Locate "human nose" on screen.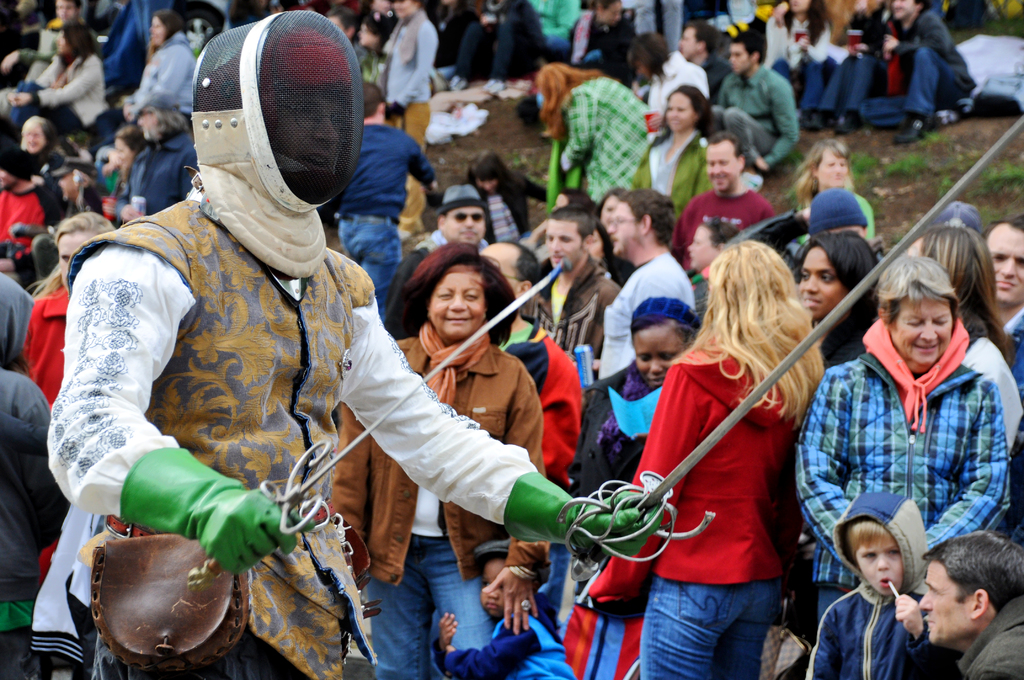
On screen at [x1=919, y1=589, x2=936, y2=611].
